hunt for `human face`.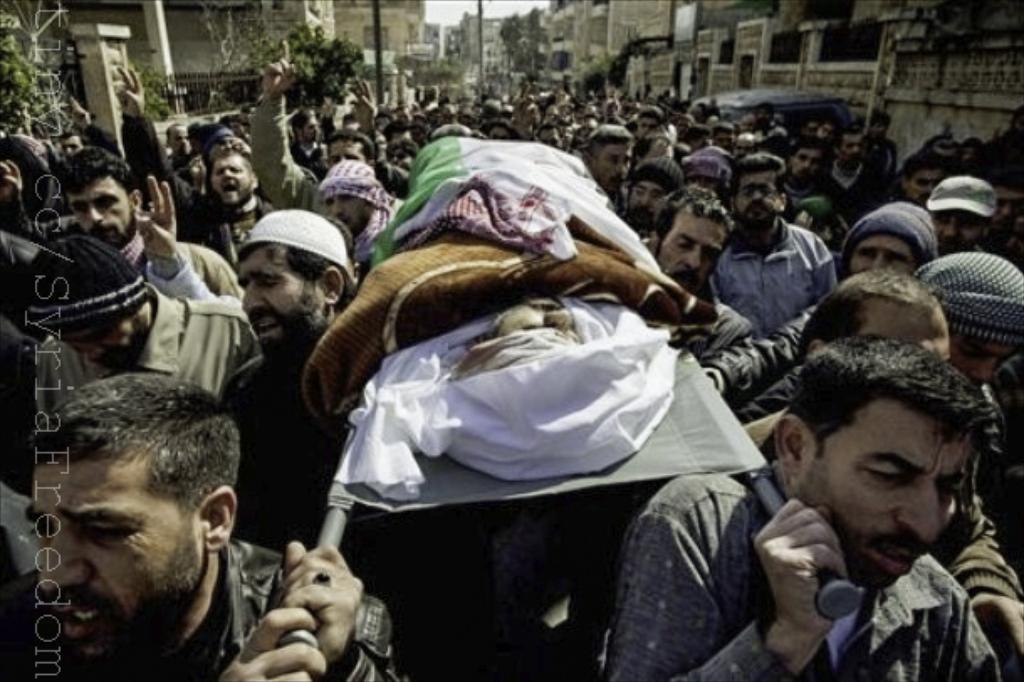
Hunted down at 322/191/369/228.
